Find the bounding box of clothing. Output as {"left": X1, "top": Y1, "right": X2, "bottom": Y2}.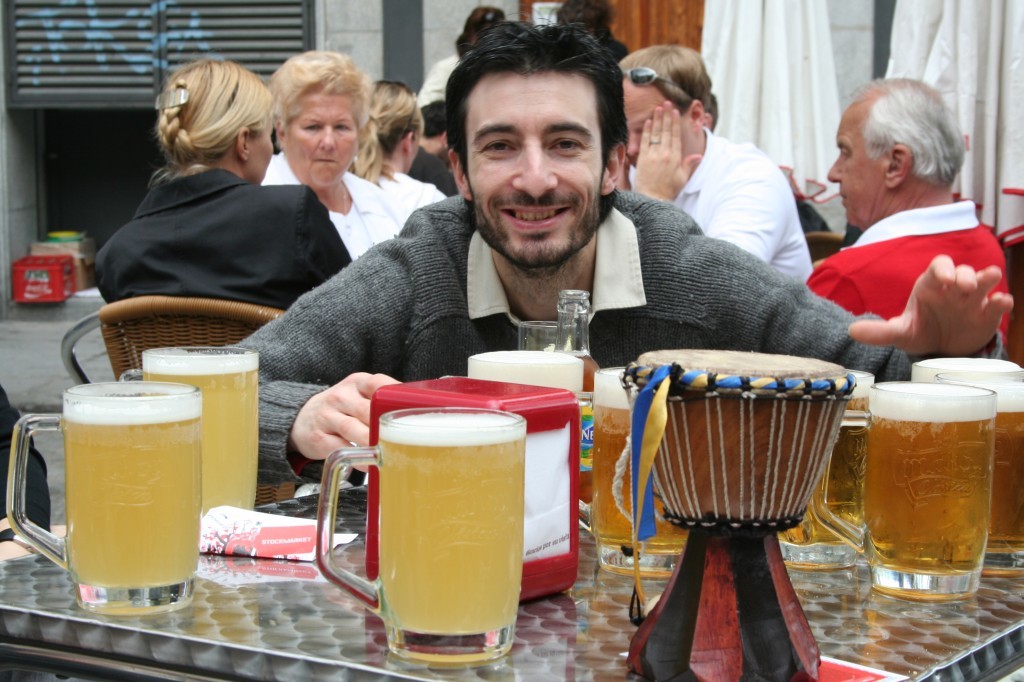
{"left": 417, "top": 49, "right": 464, "bottom": 110}.
